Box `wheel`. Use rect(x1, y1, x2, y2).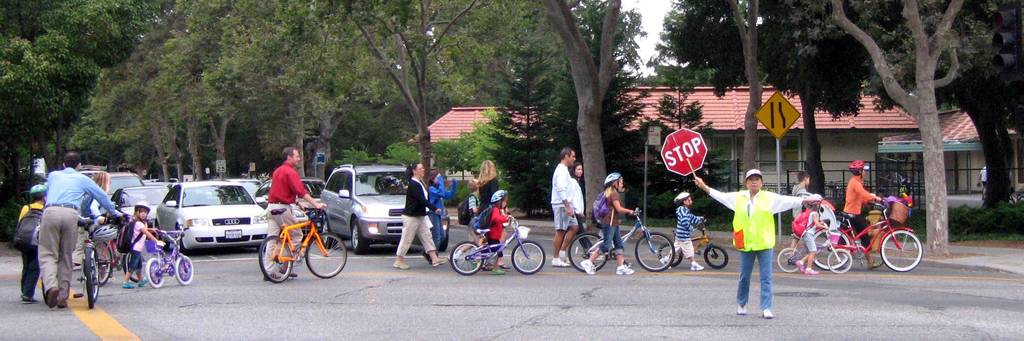
rect(873, 221, 925, 277).
